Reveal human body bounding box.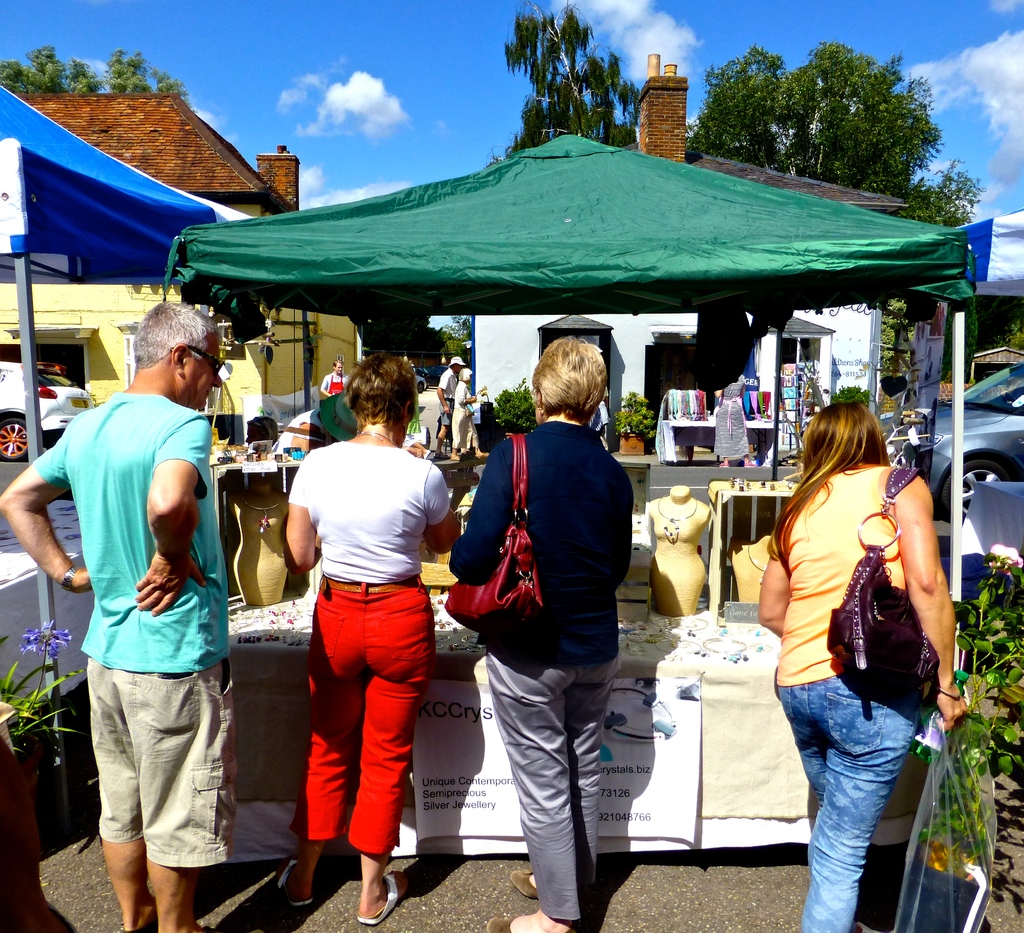
Revealed: detection(757, 453, 964, 932).
